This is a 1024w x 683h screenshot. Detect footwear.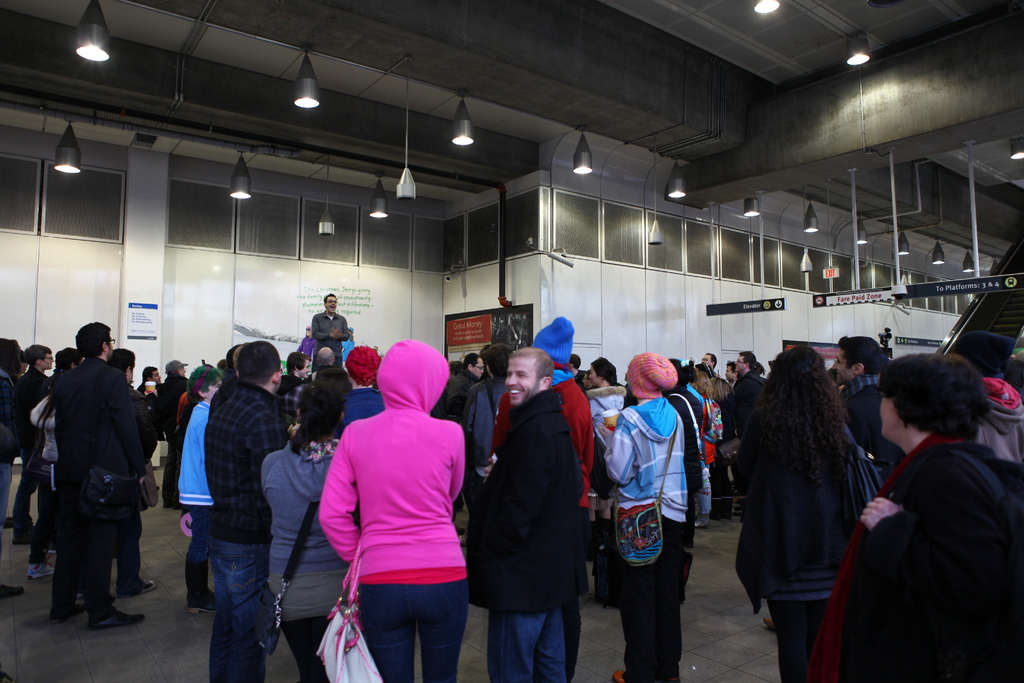
0 579 26 602.
